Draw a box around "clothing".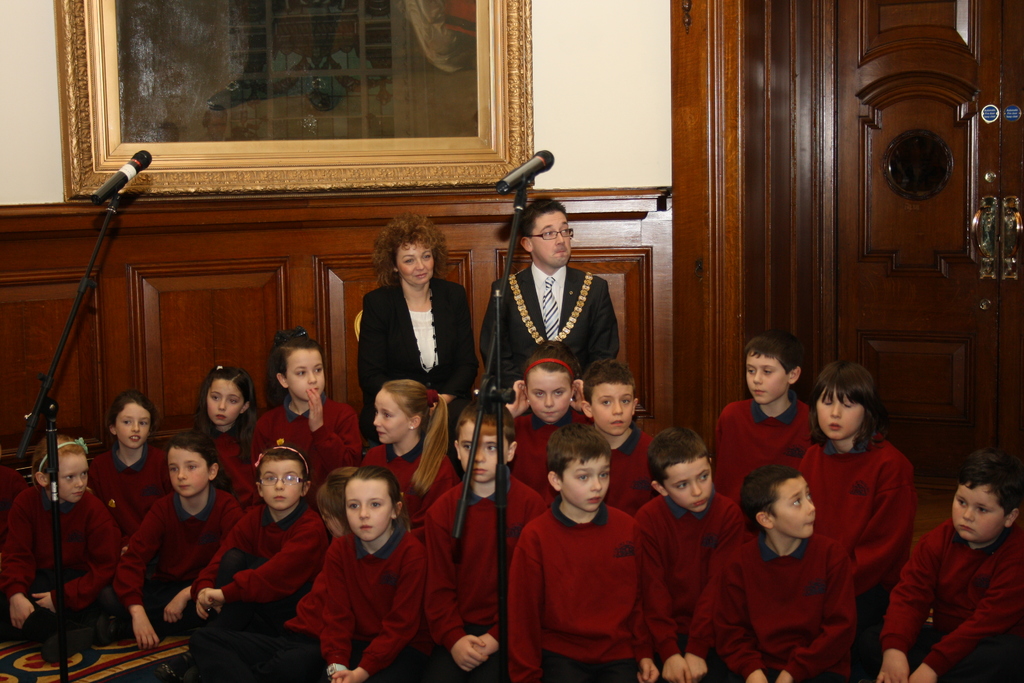
x1=351, y1=281, x2=465, y2=418.
